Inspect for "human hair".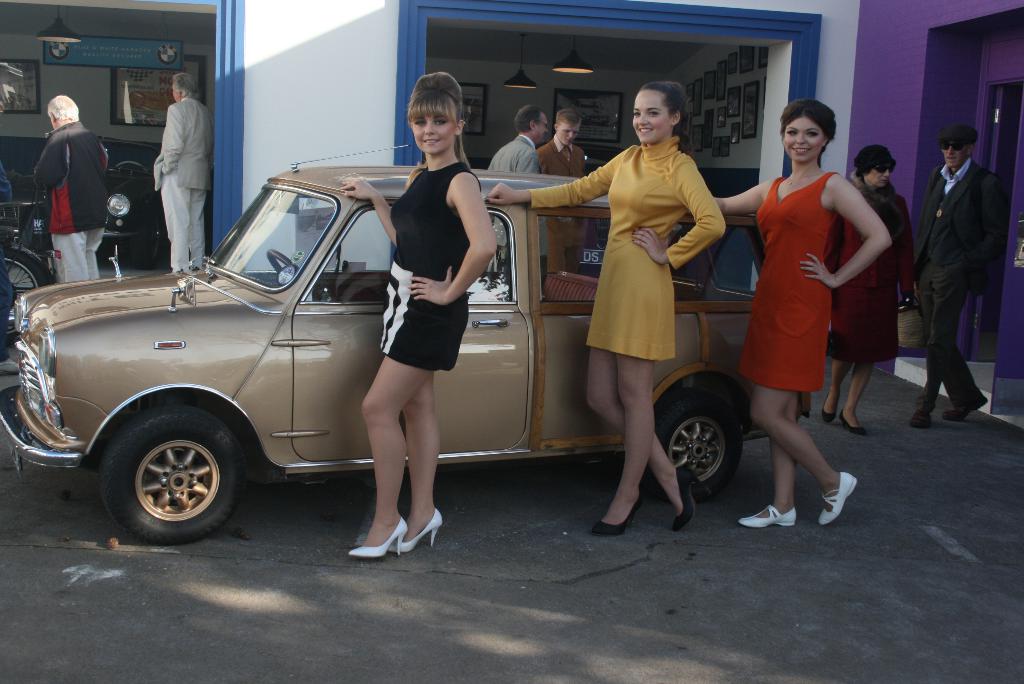
Inspection: detection(172, 72, 205, 100).
